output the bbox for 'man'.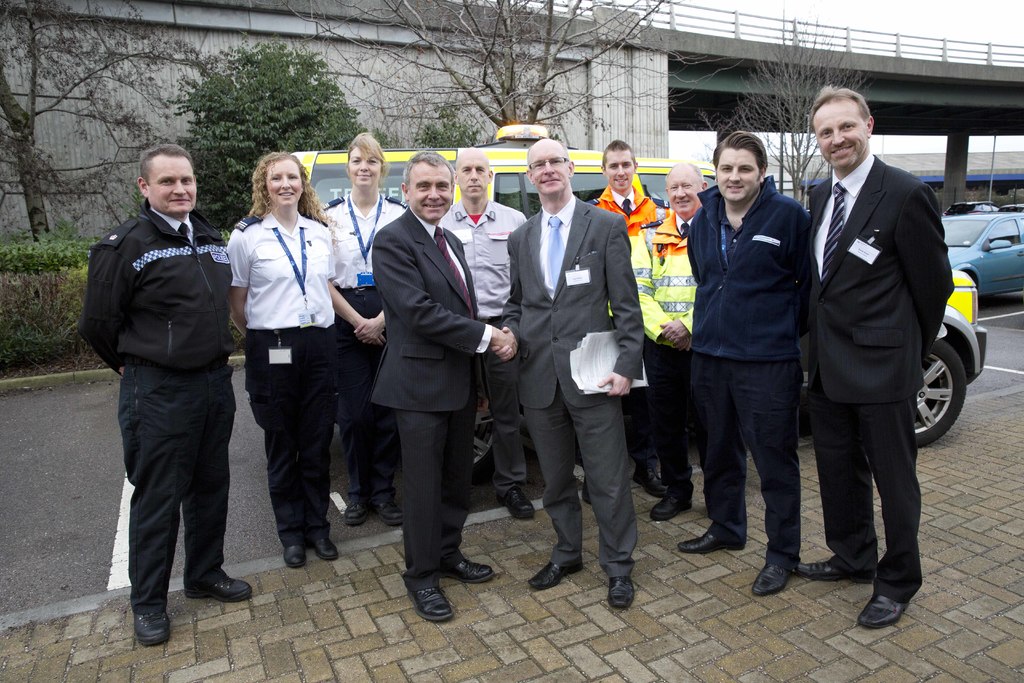
box(783, 86, 957, 629).
